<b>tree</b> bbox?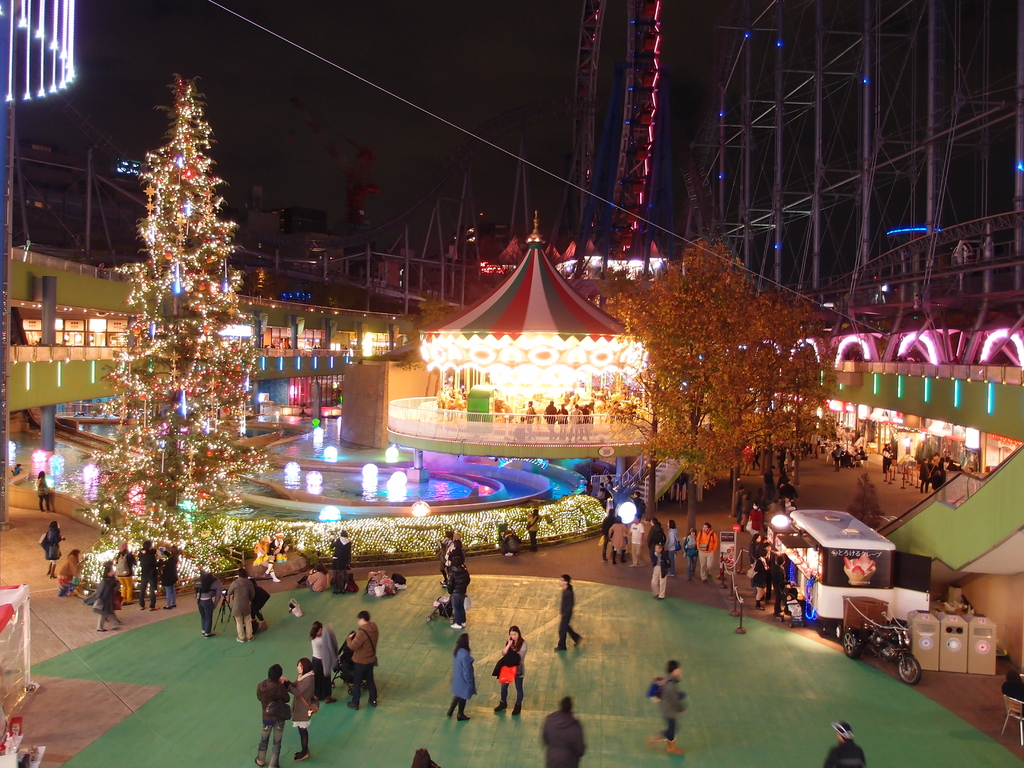
select_region(561, 224, 851, 529)
